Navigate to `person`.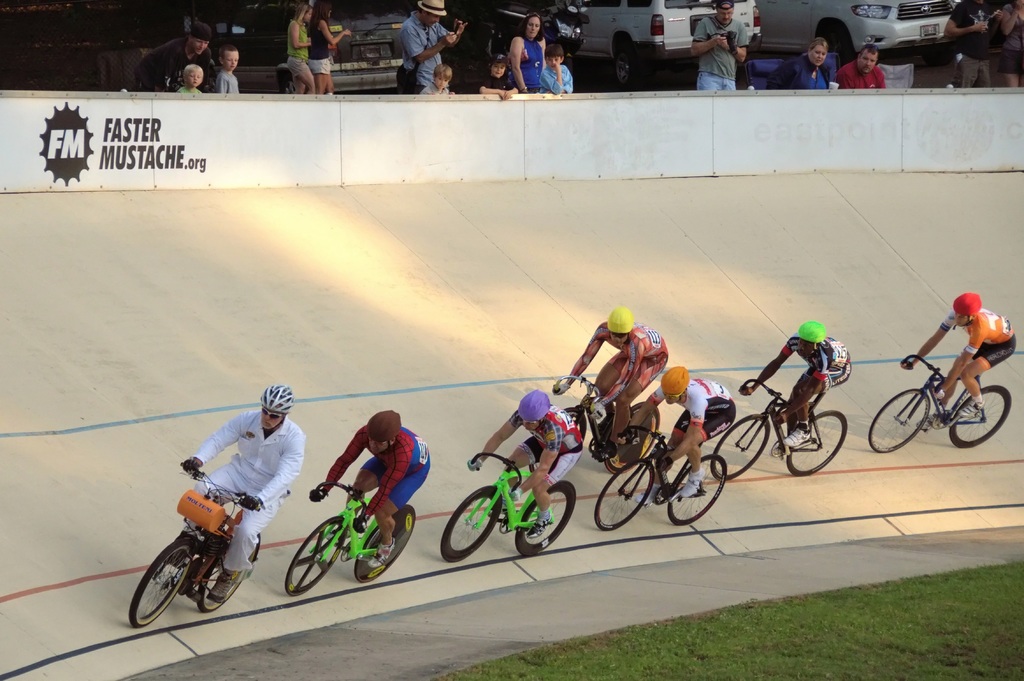
Navigation target: Rect(743, 322, 854, 451).
